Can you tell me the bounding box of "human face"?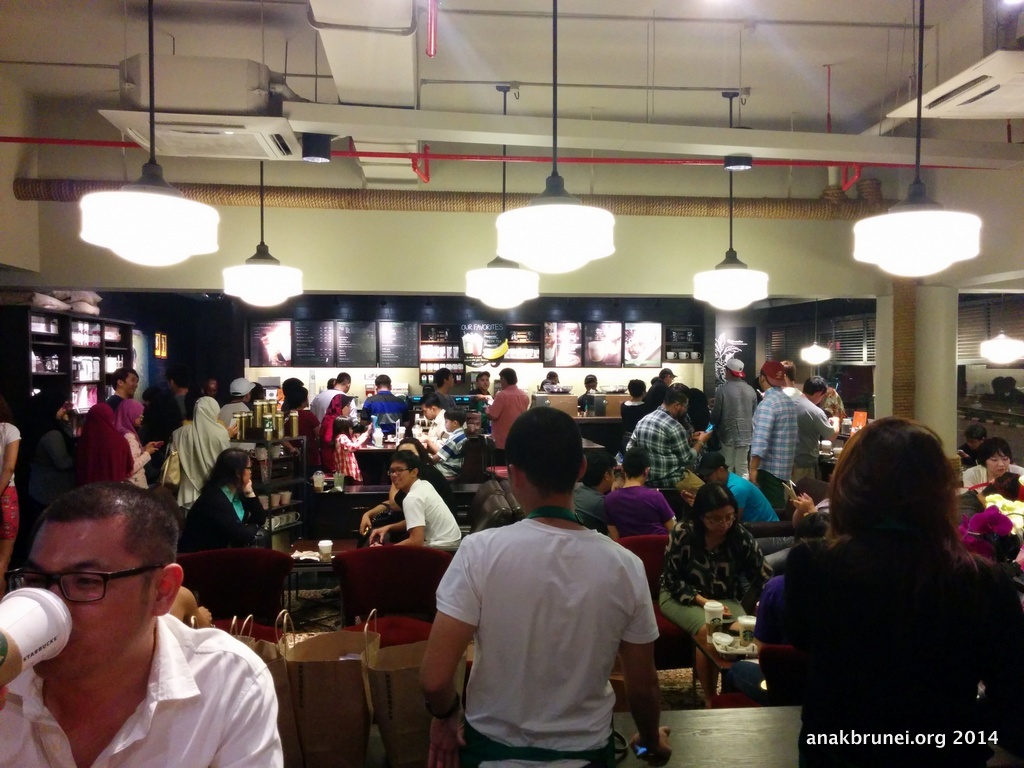
[709, 507, 740, 533].
